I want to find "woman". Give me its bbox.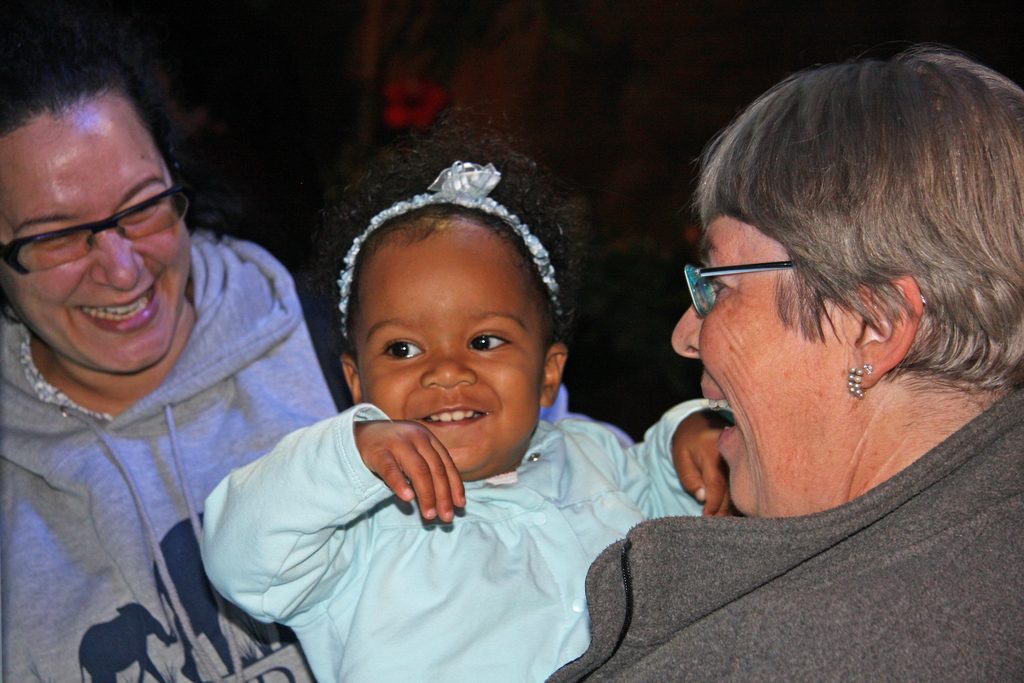
l=542, t=39, r=1023, b=682.
